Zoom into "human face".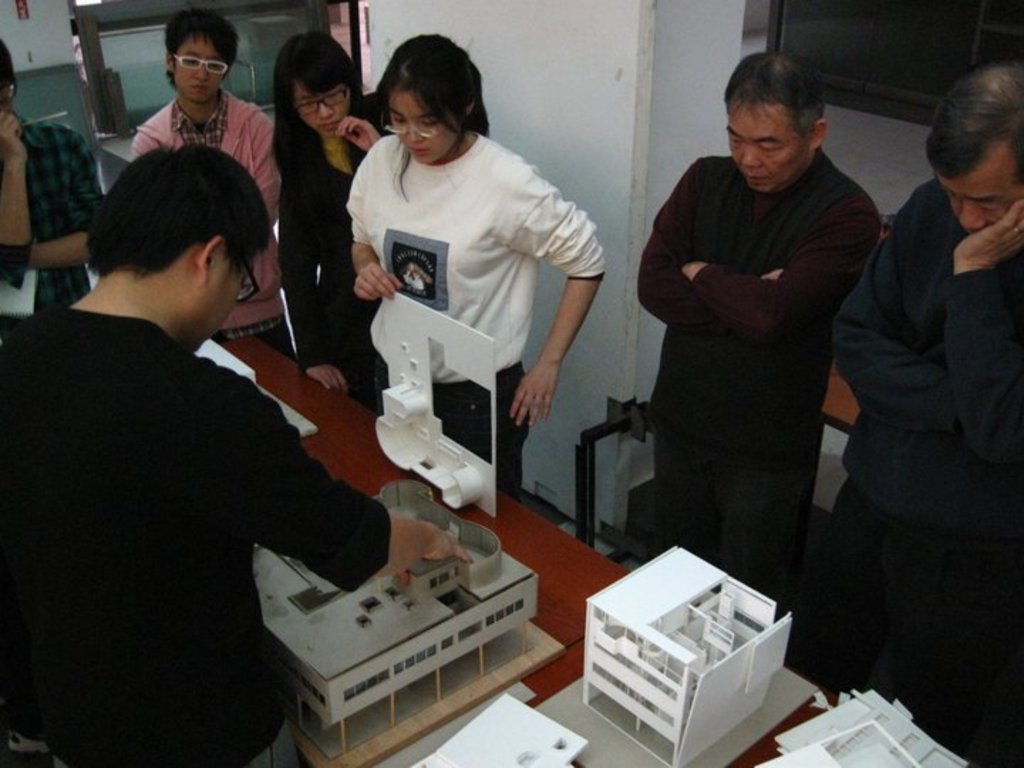
Zoom target: box(927, 135, 1023, 242).
